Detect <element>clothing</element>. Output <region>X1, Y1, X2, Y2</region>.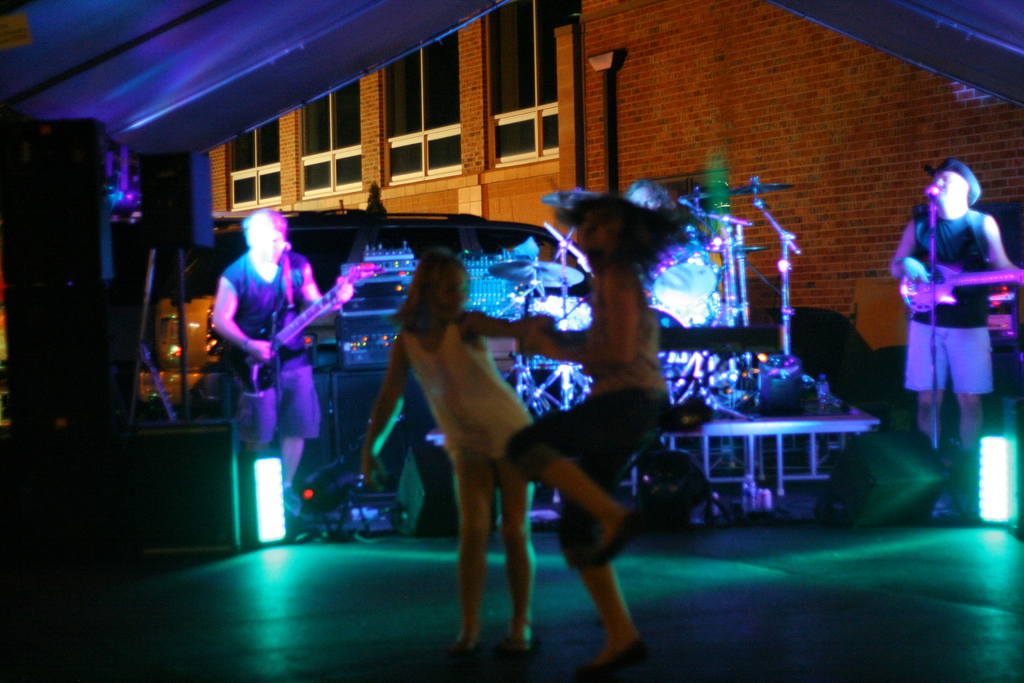
<region>905, 215, 1003, 397</region>.
